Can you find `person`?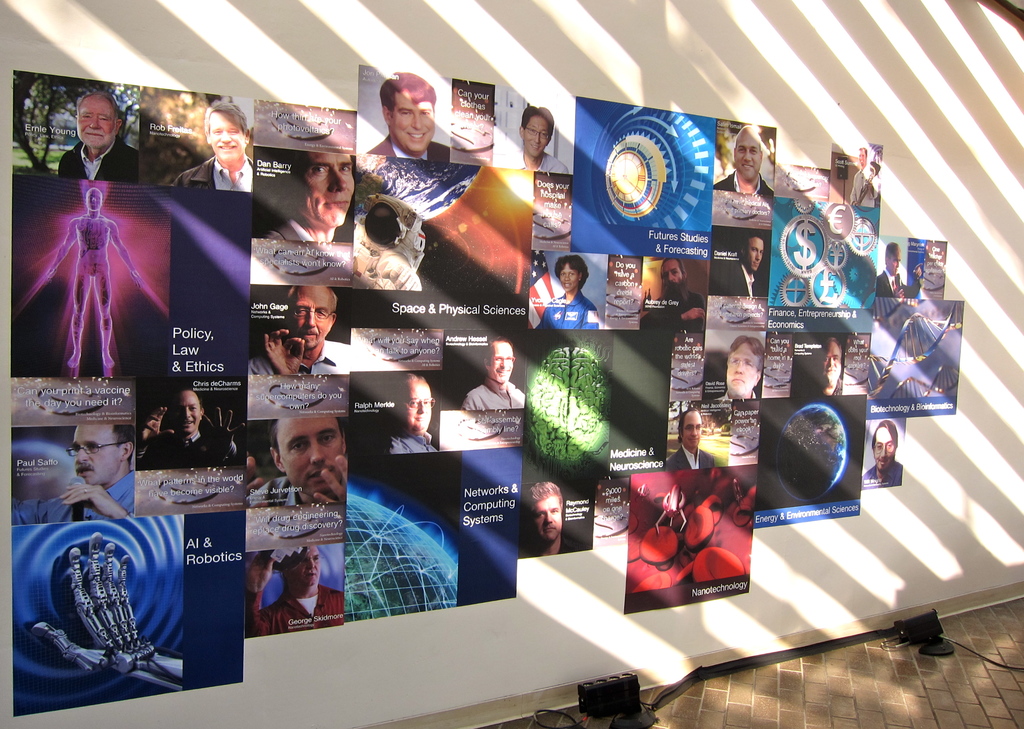
Yes, bounding box: (x1=244, y1=276, x2=354, y2=376).
